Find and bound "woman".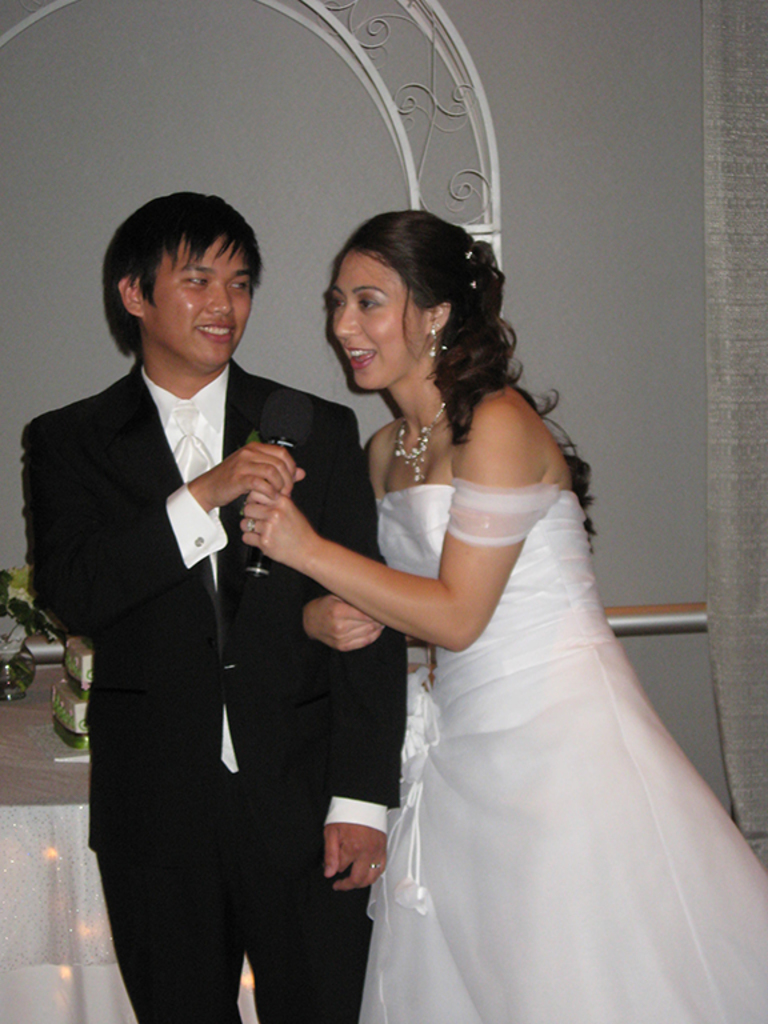
Bound: bbox=[240, 207, 767, 1023].
